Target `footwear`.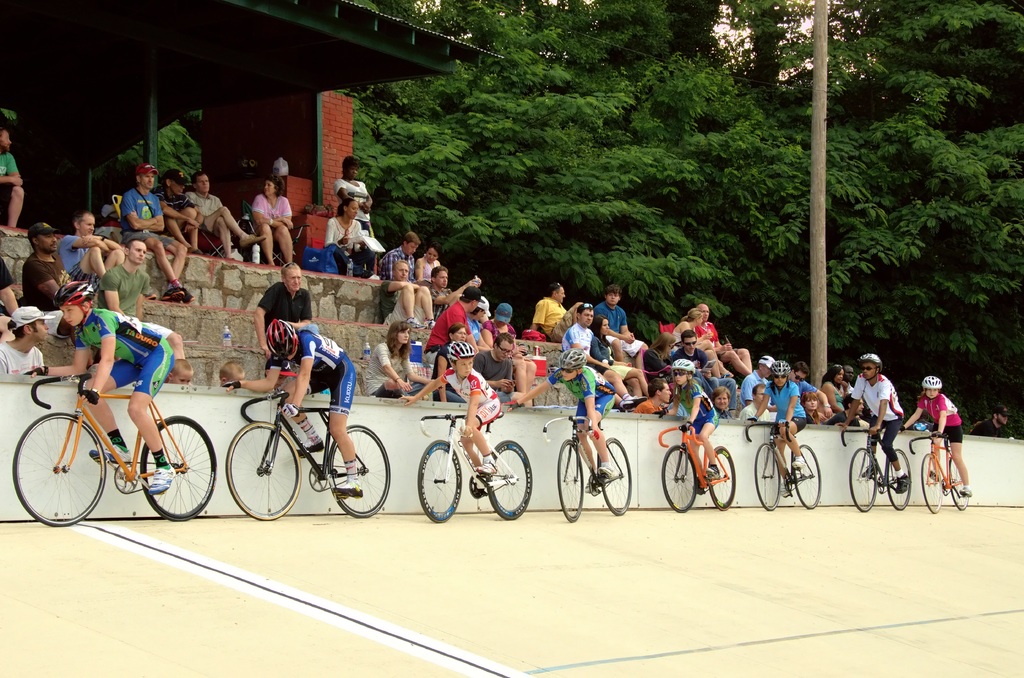
Target region: x1=597, y1=462, x2=621, y2=479.
